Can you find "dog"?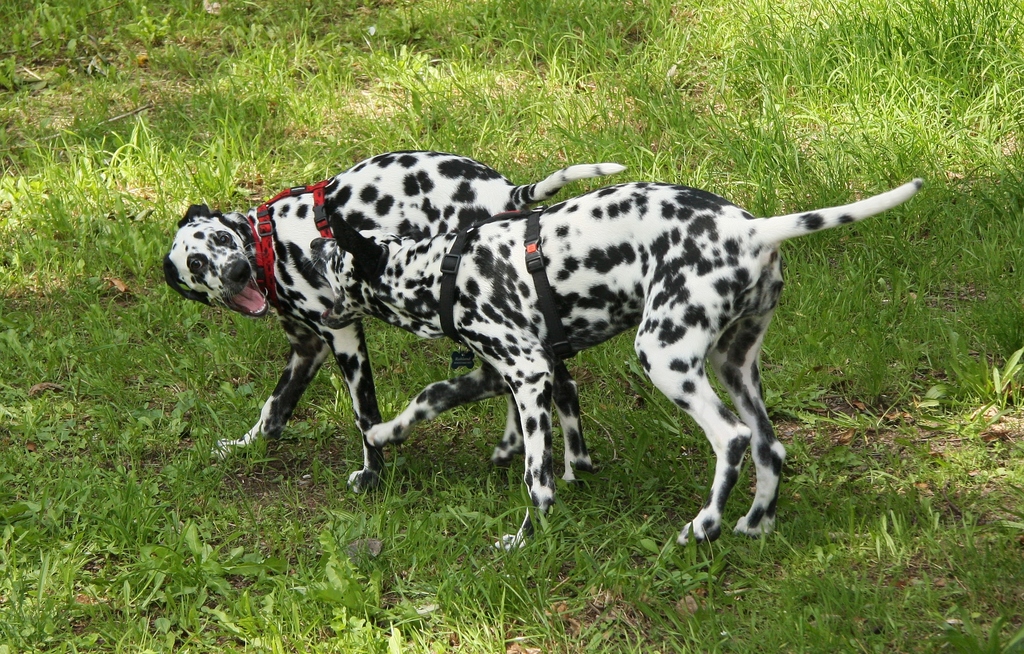
Yes, bounding box: x1=163, y1=151, x2=624, y2=495.
